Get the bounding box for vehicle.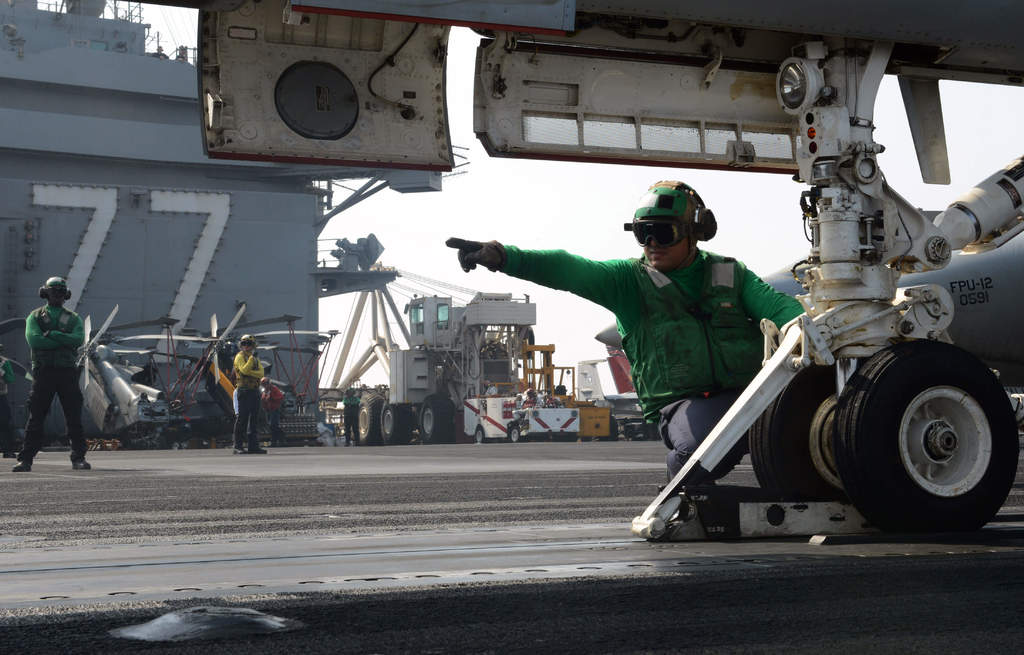
111,0,1023,546.
